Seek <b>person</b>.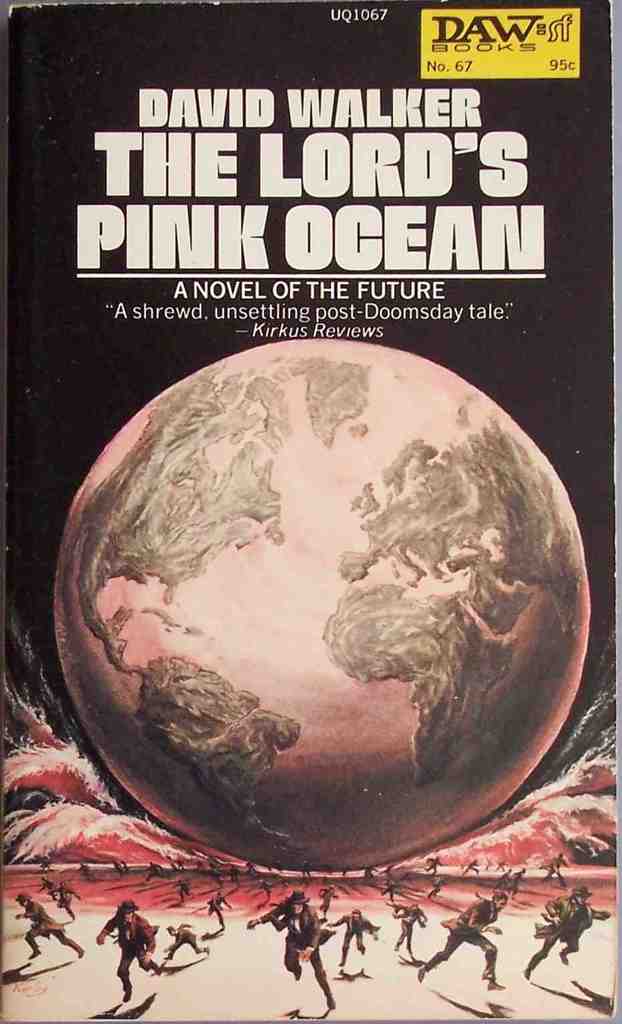
<box>461,860,482,873</box>.
